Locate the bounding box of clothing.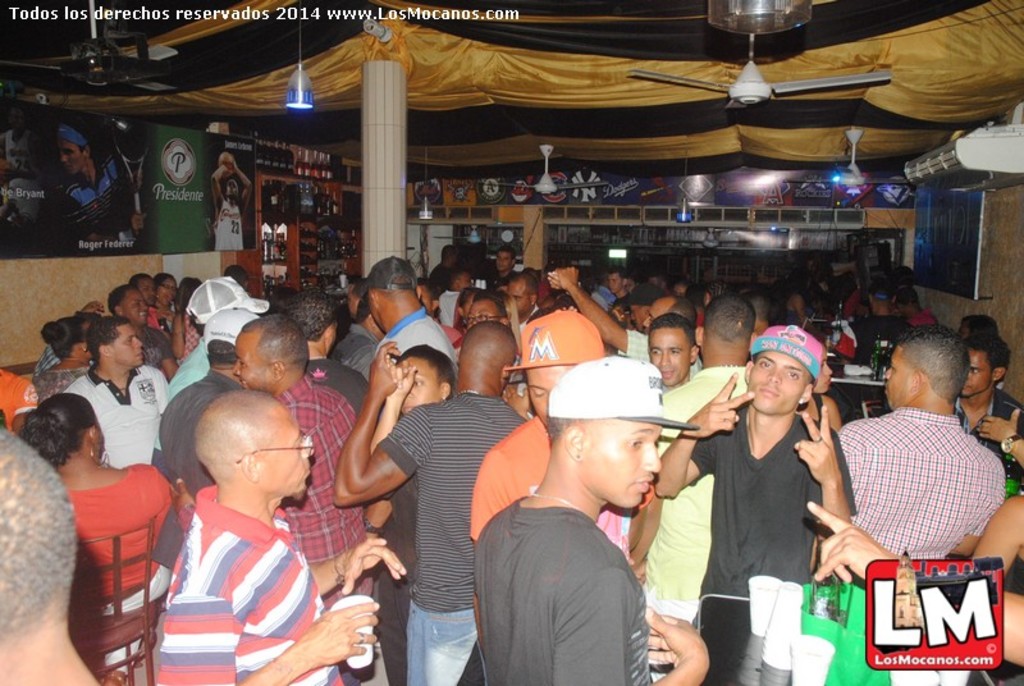
Bounding box: 686:399:822:622.
